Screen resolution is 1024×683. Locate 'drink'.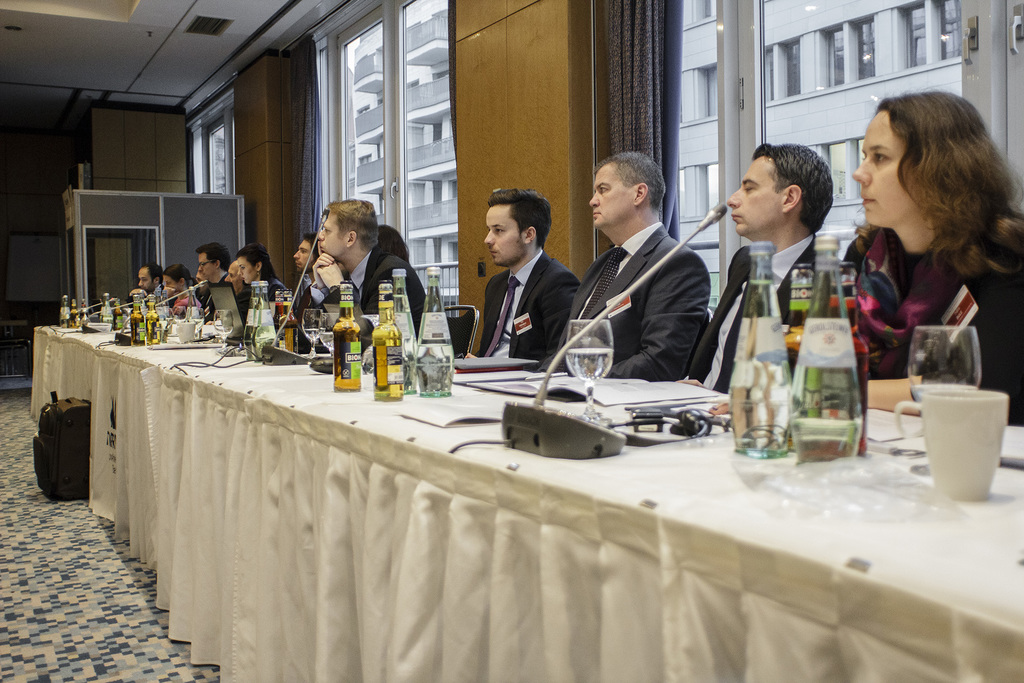
[left=376, top=322, right=403, bottom=391].
